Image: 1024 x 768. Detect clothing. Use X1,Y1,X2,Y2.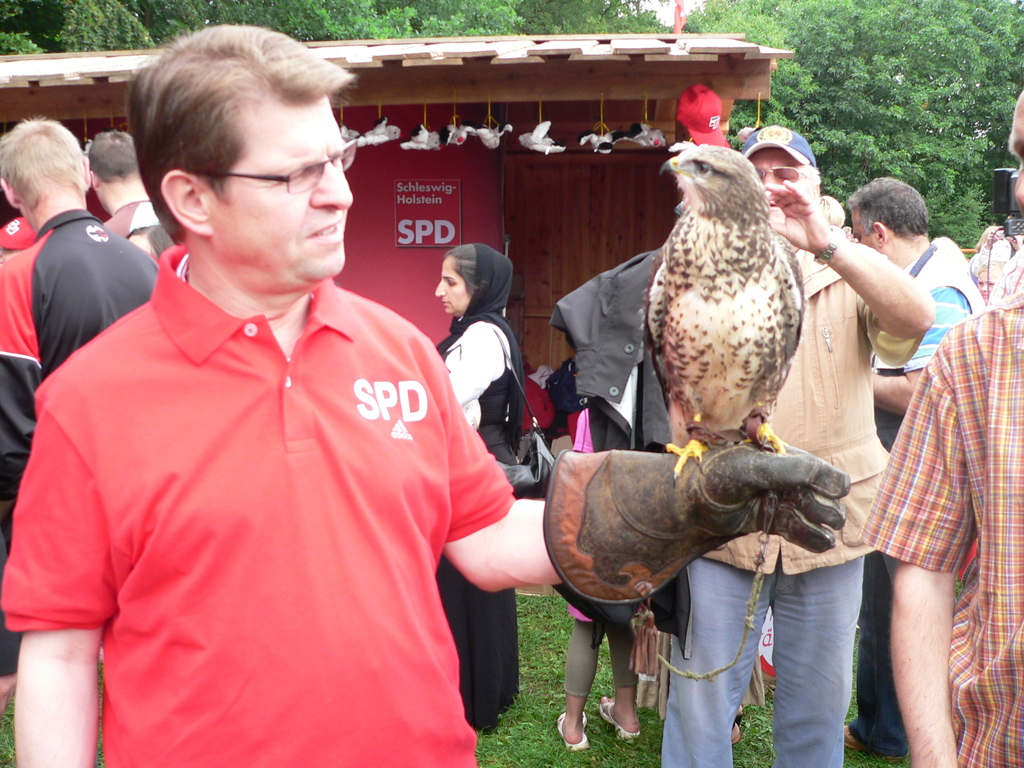
439,239,530,735.
